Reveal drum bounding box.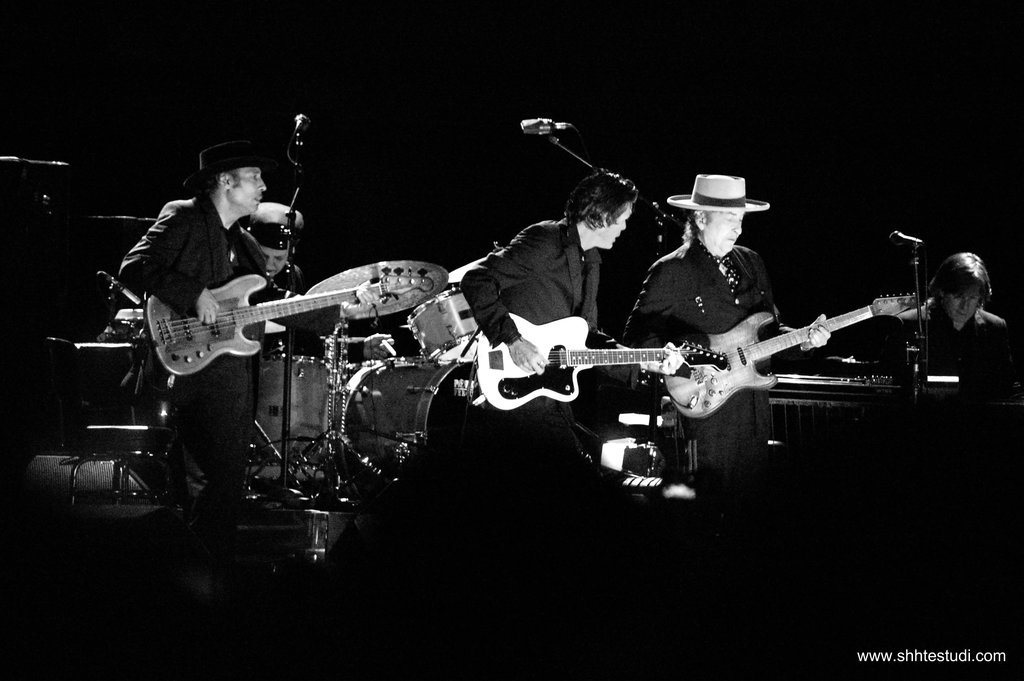
Revealed: [x1=409, y1=289, x2=484, y2=363].
